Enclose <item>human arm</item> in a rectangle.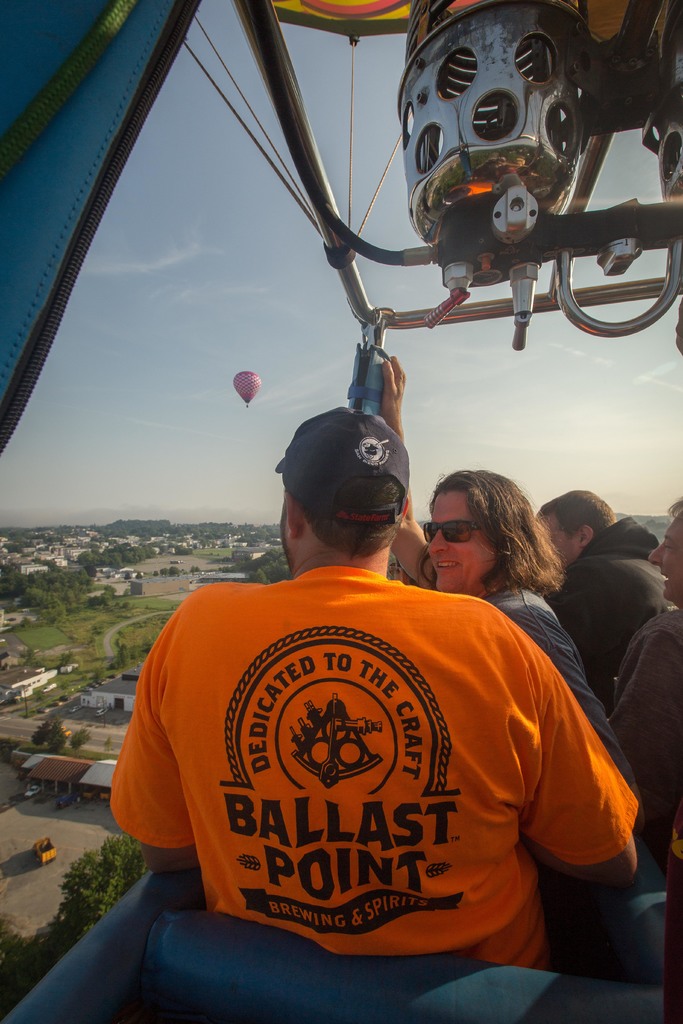
BBox(390, 350, 437, 592).
